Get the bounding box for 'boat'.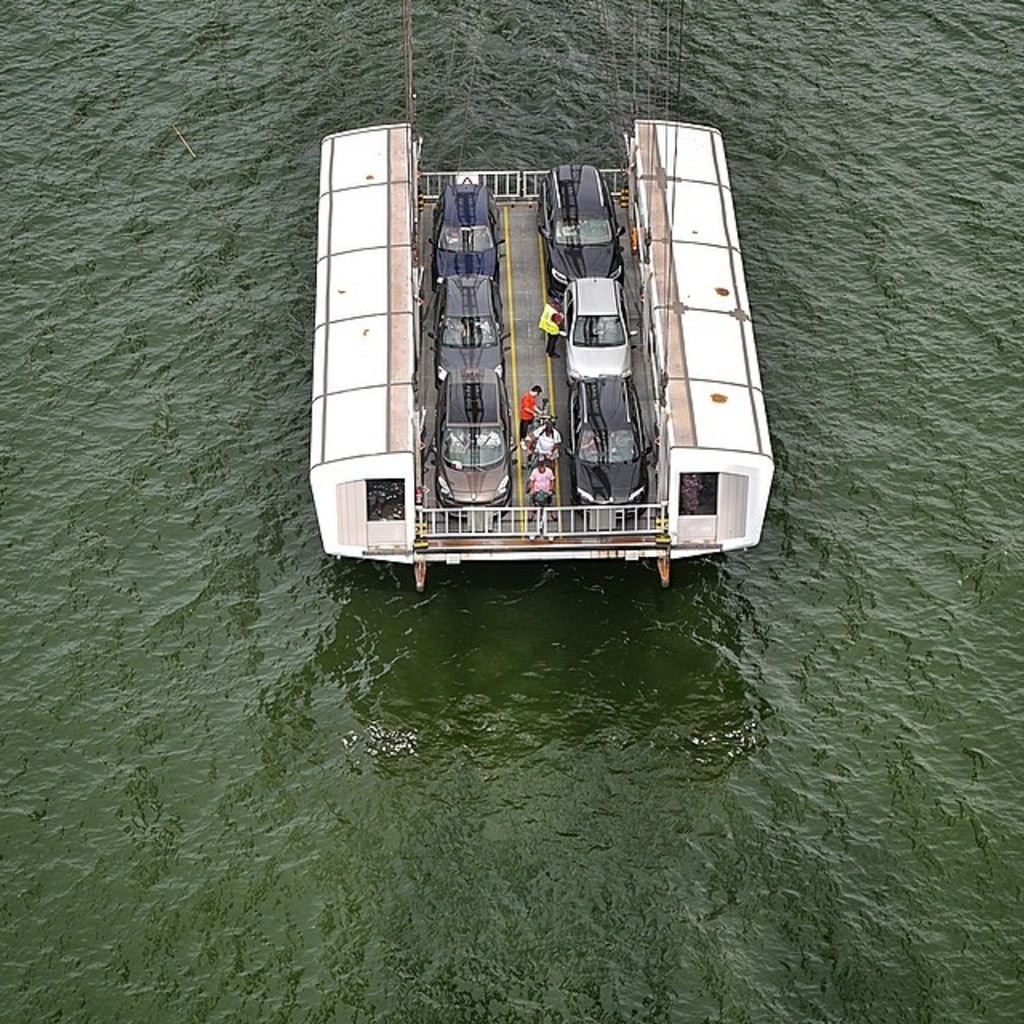
pyautogui.locateOnScreen(312, 80, 790, 613).
